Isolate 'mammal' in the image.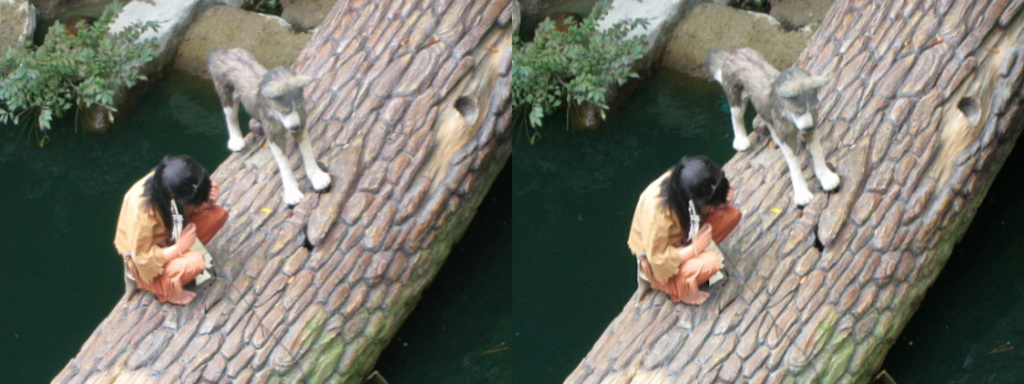
Isolated region: bbox(630, 150, 758, 302).
